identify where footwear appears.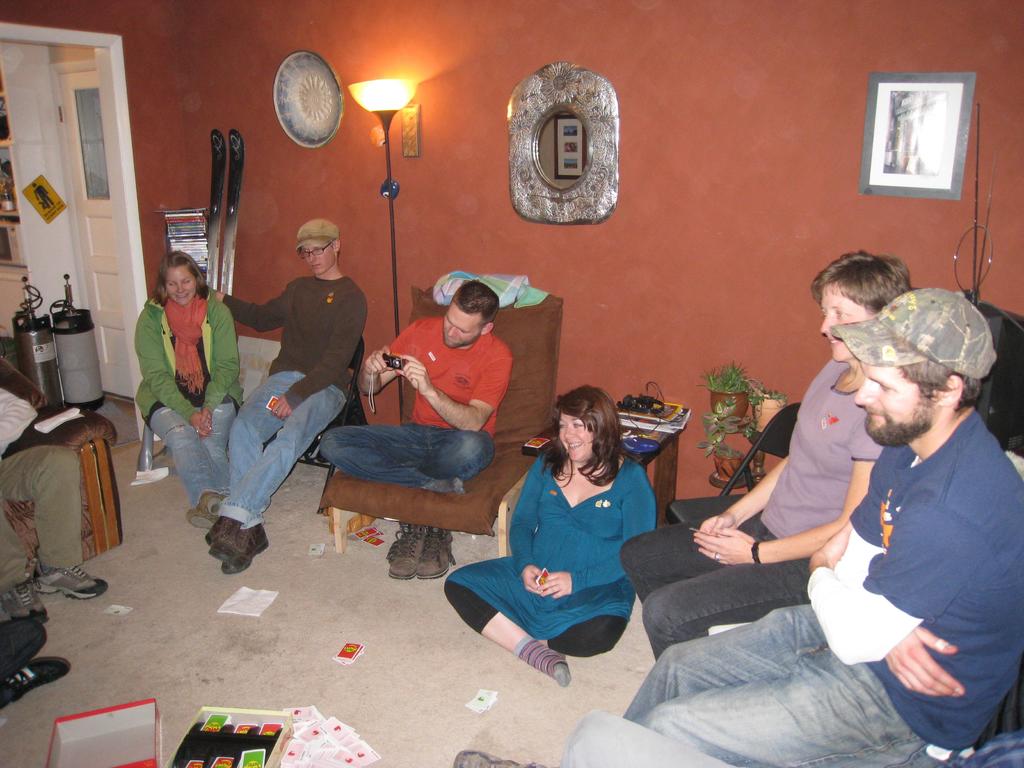
Appears at (x1=413, y1=524, x2=465, y2=579).
